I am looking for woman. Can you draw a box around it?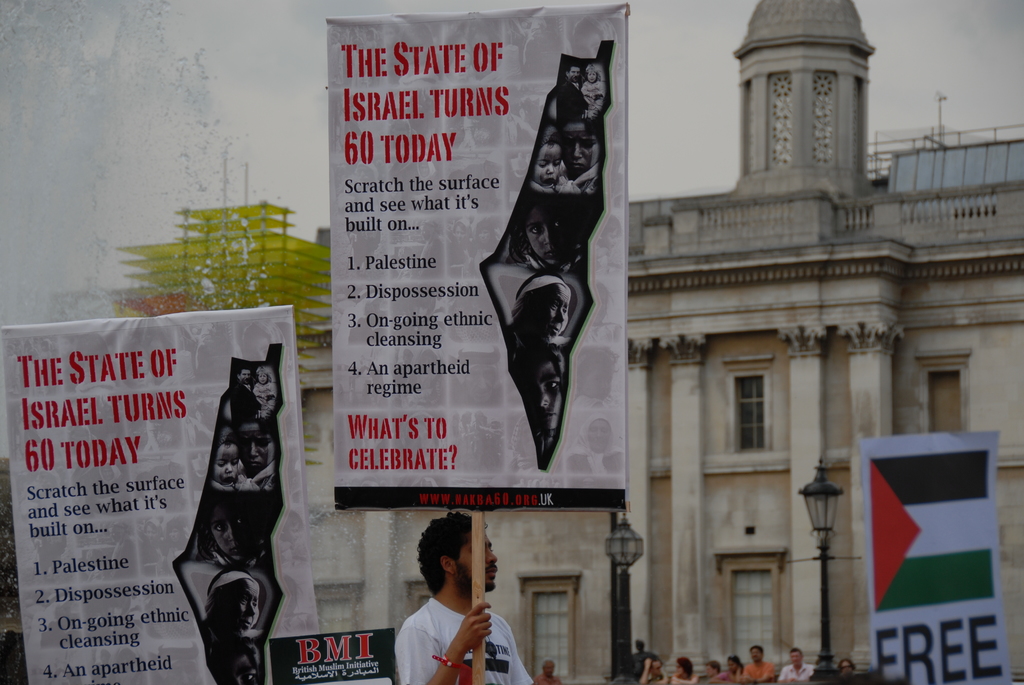
Sure, the bounding box is (559, 124, 602, 196).
